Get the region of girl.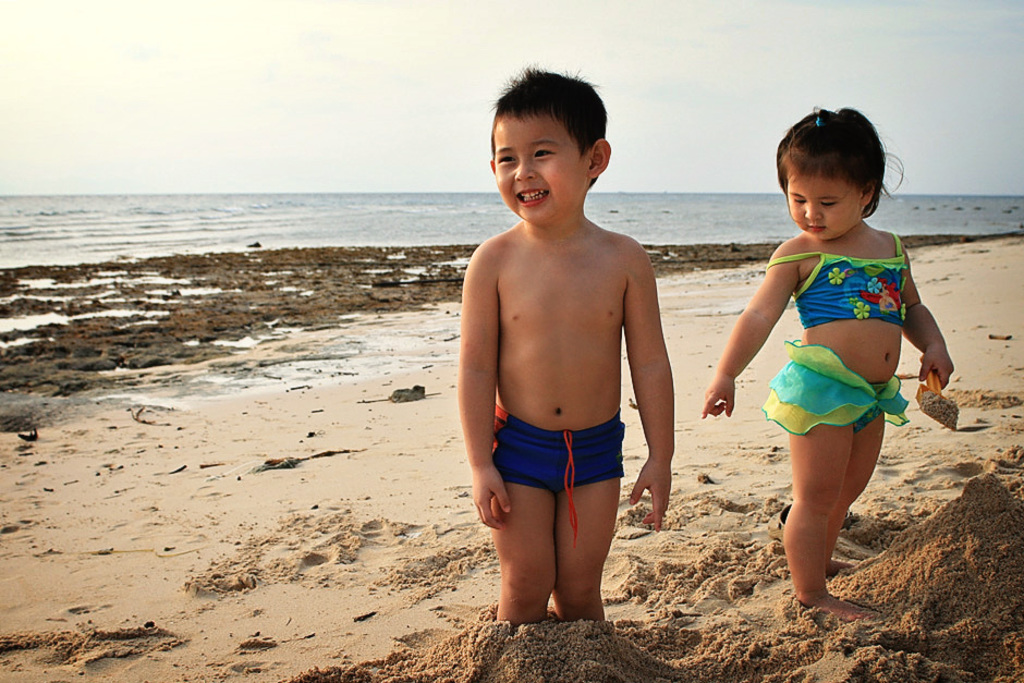
705,106,953,624.
